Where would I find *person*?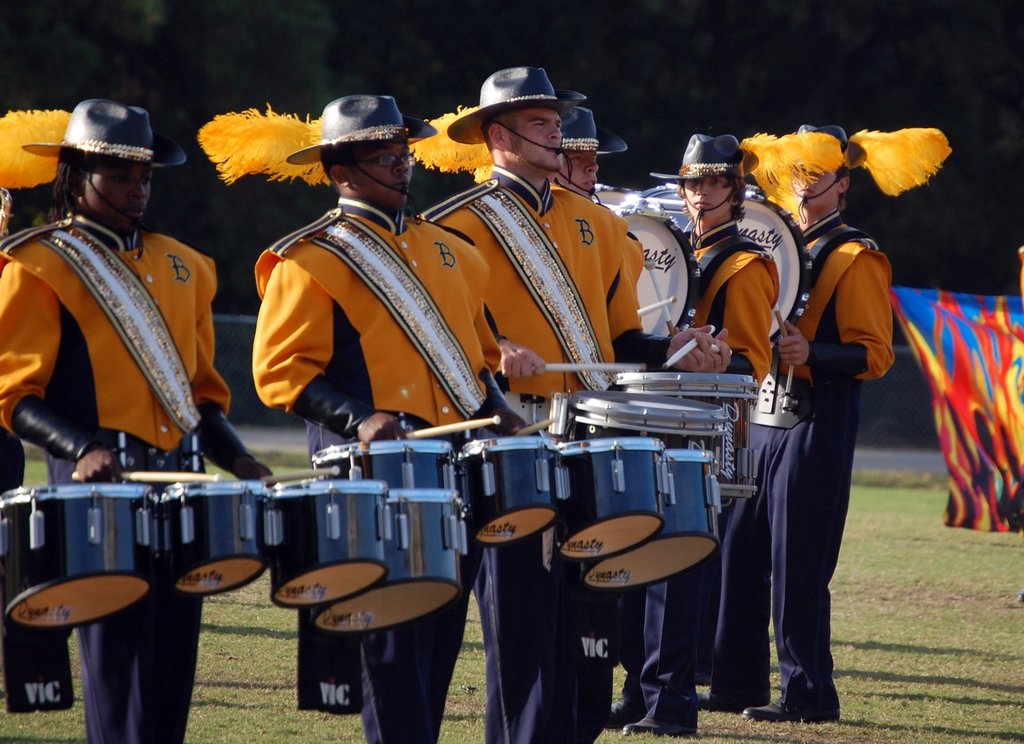
At 648,125,781,715.
